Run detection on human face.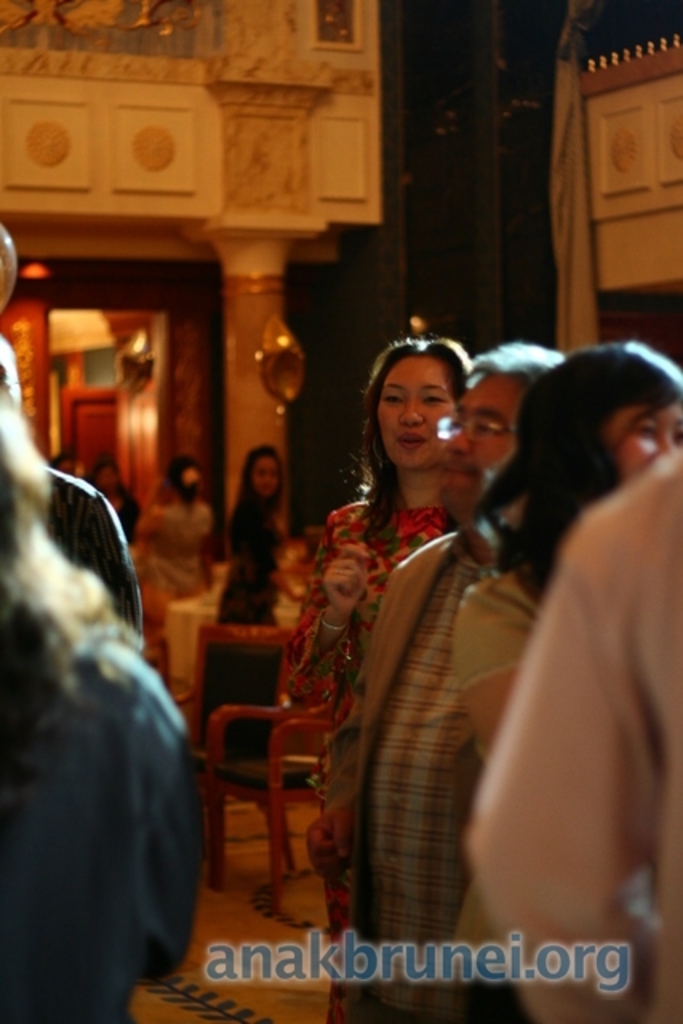
Result: [385, 358, 453, 467].
